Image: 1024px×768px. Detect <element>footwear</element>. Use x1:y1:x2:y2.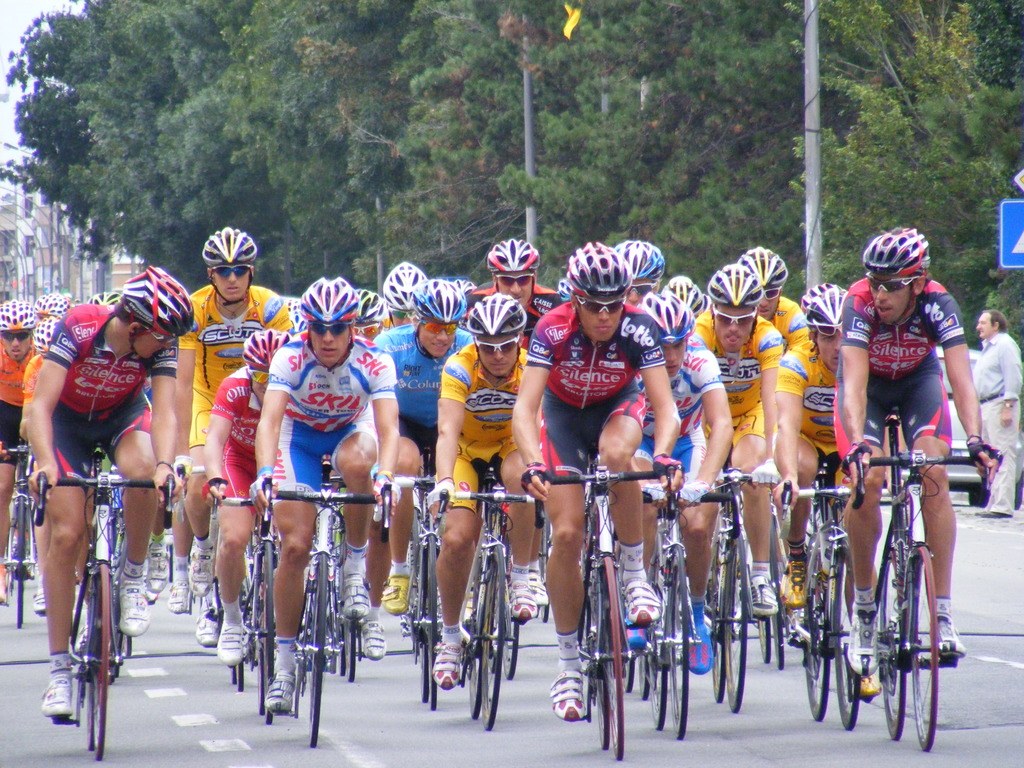
182:545:218:600.
